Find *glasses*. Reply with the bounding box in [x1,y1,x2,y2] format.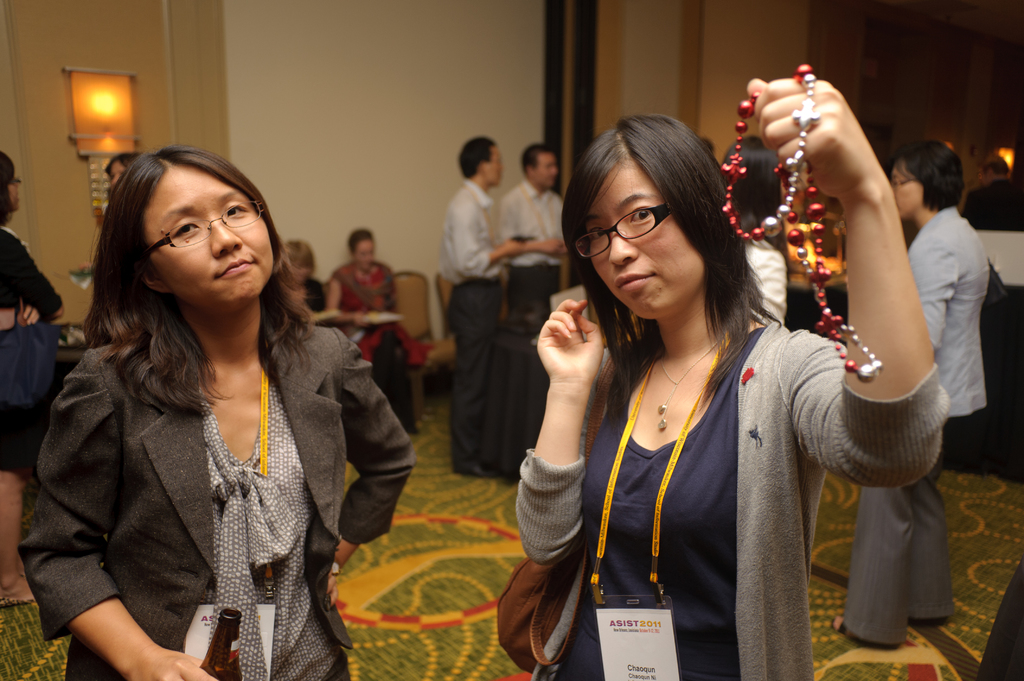
[583,199,707,247].
